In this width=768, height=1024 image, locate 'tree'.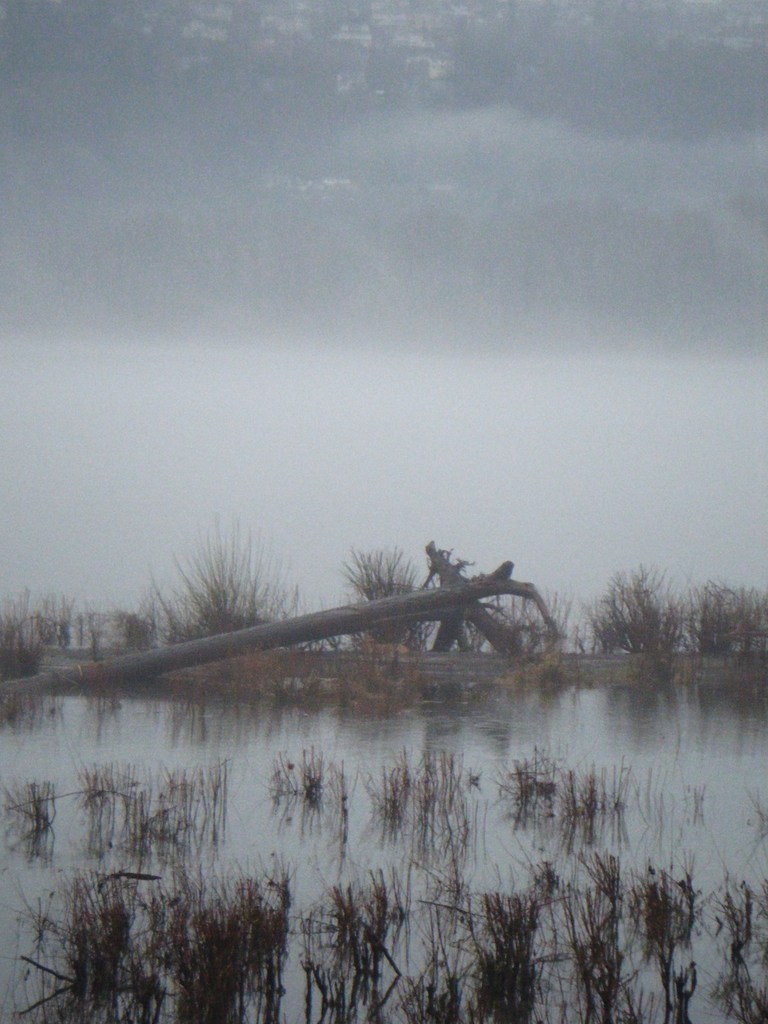
Bounding box: (708, 552, 767, 668).
